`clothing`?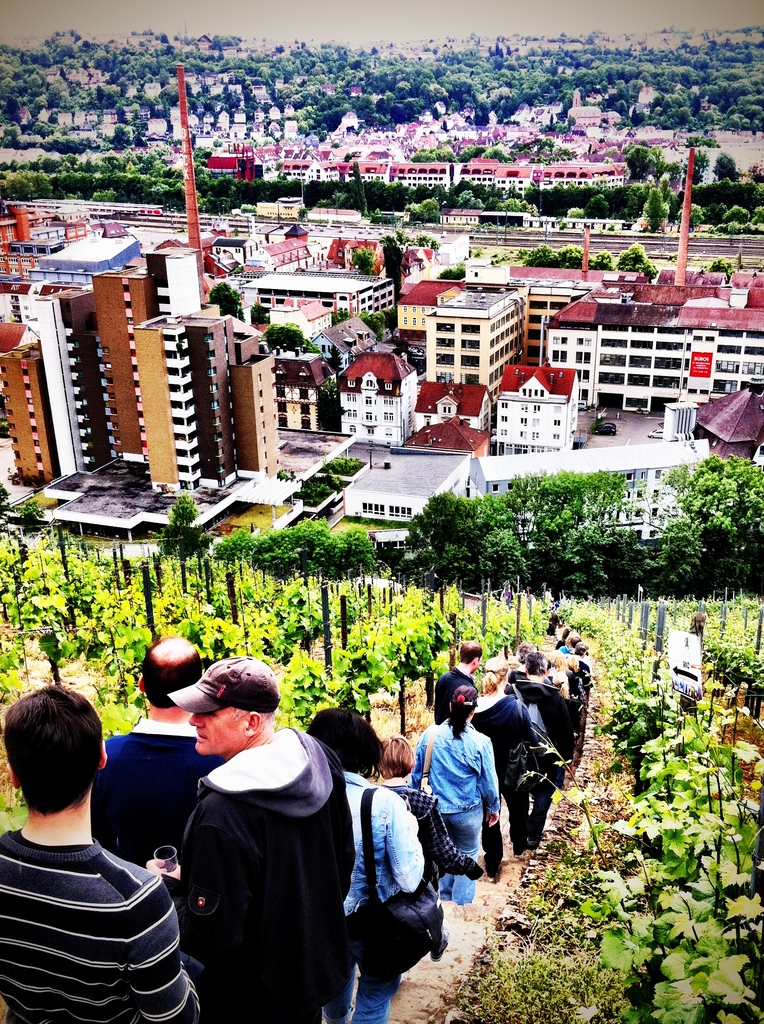
{"x1": 89, "y1": 720, "x2": 225, "y2": 867}
